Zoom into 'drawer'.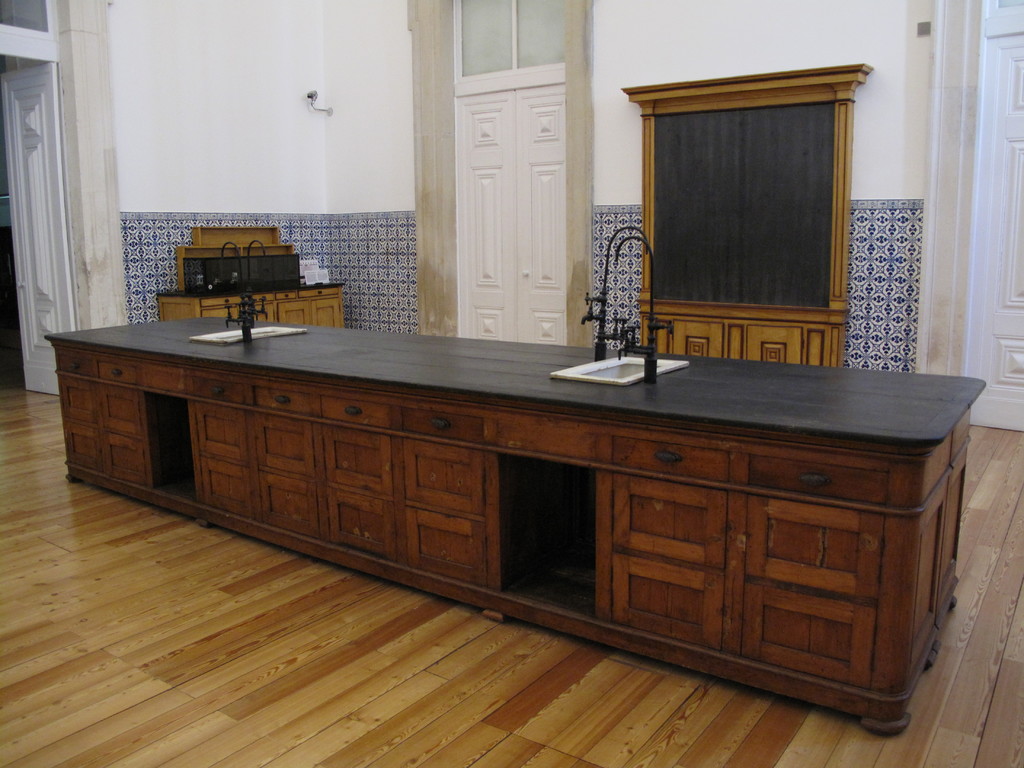
Zoom target: [left=598, top=436, right=731, bottom=484].
